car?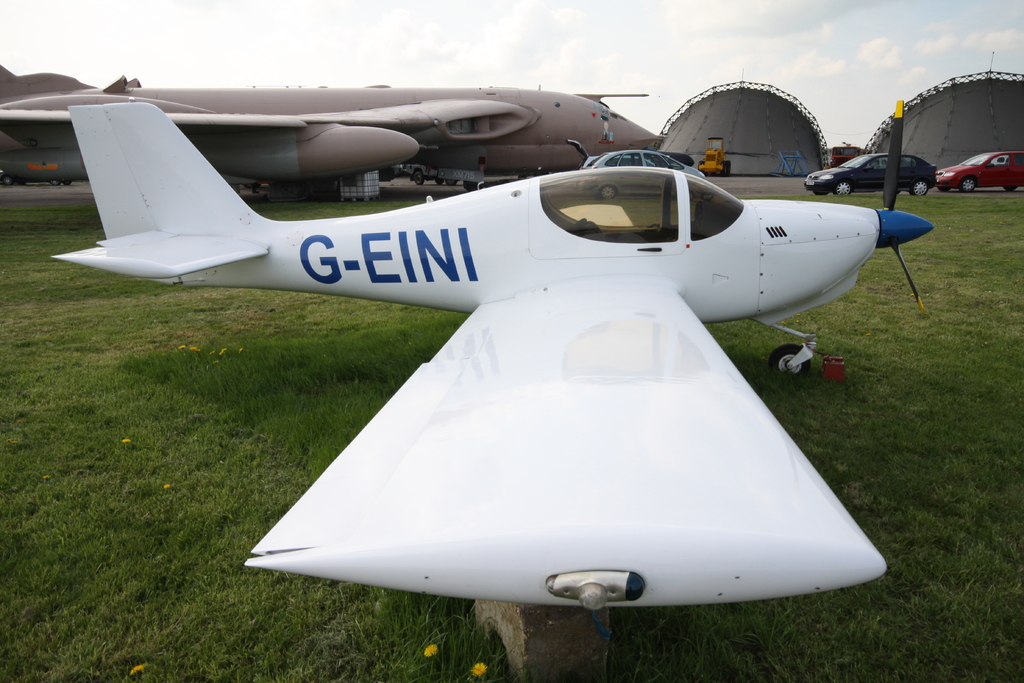
box(932, 147, 1023, 188)
